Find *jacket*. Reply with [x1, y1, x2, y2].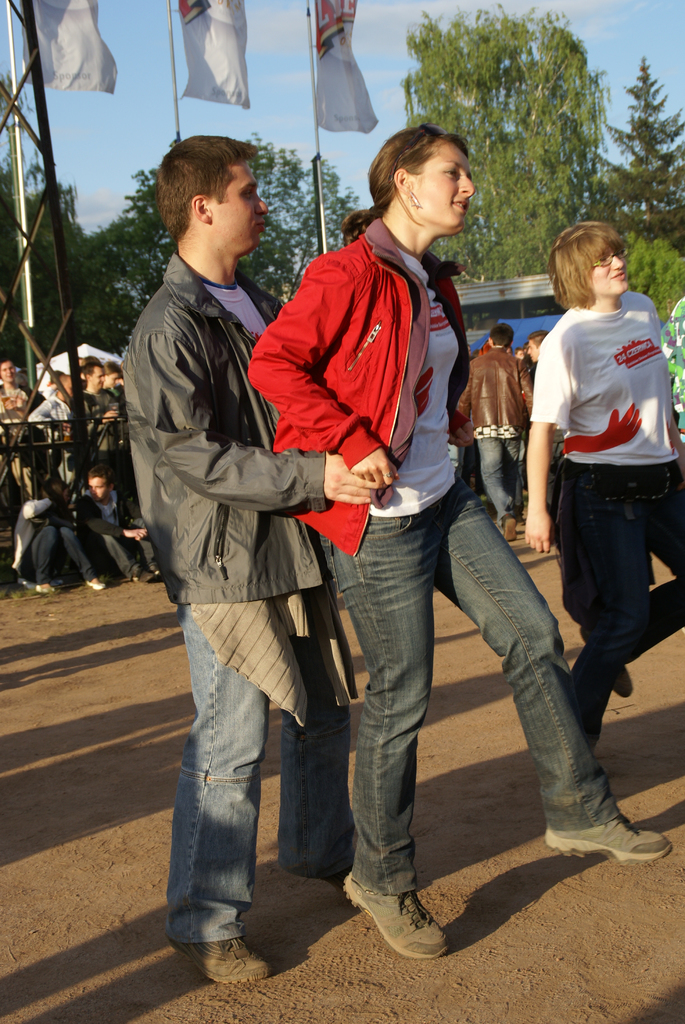
[122, 253, 339, 608].
